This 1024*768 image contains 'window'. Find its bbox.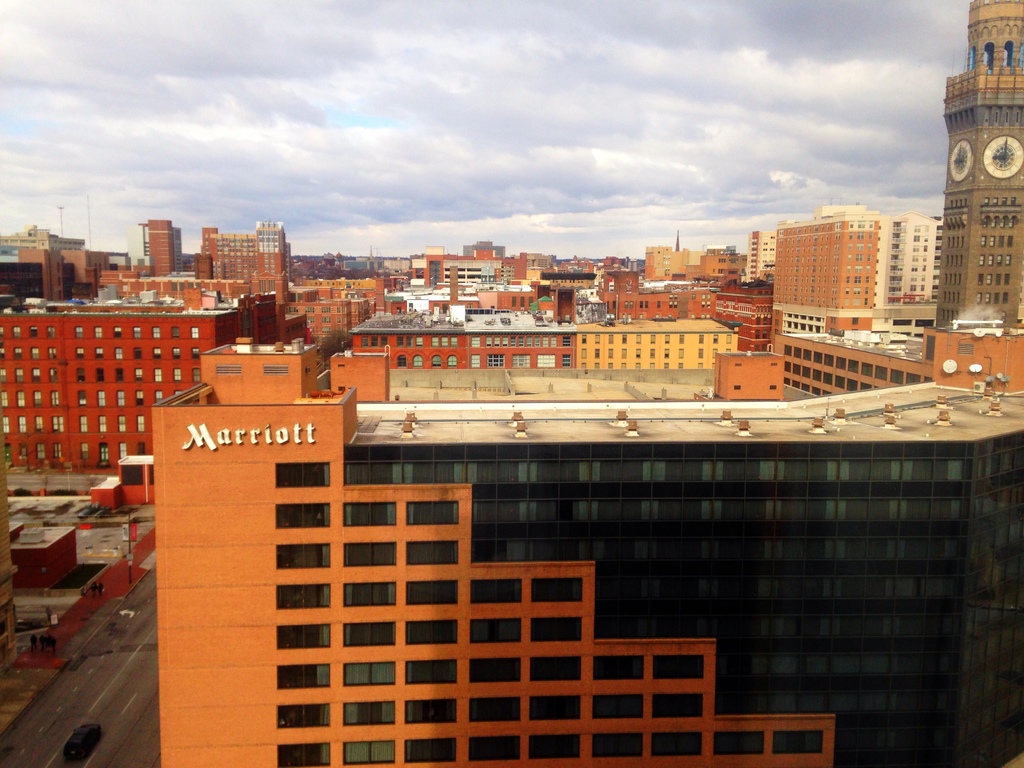
l=369, t=335, r=380, b=347.
